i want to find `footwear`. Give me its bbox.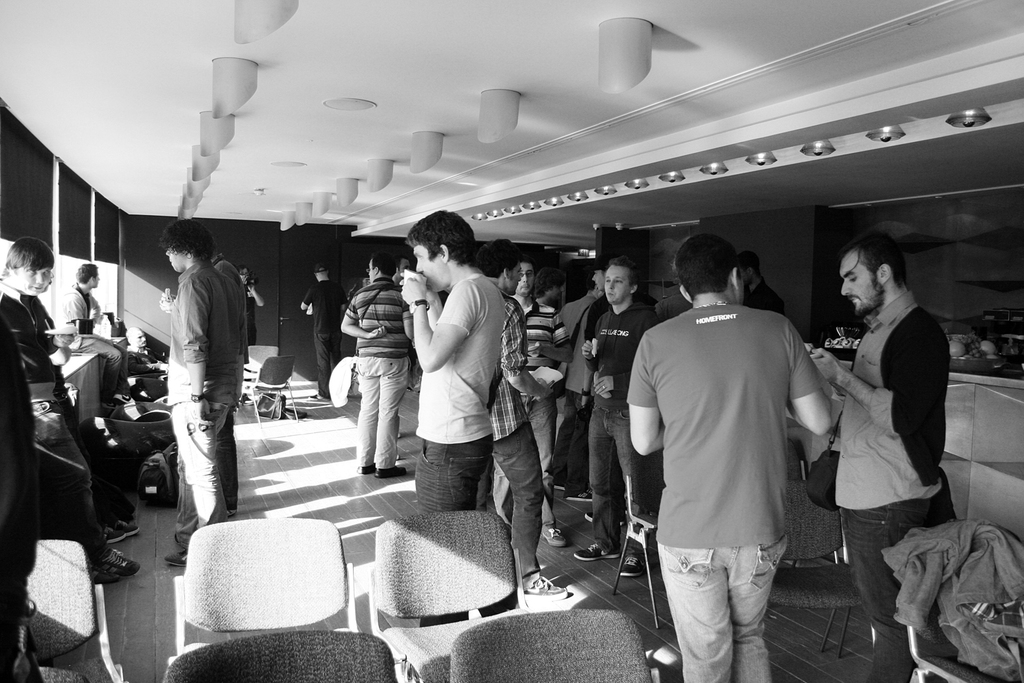
(565, 540, 608, 559).
